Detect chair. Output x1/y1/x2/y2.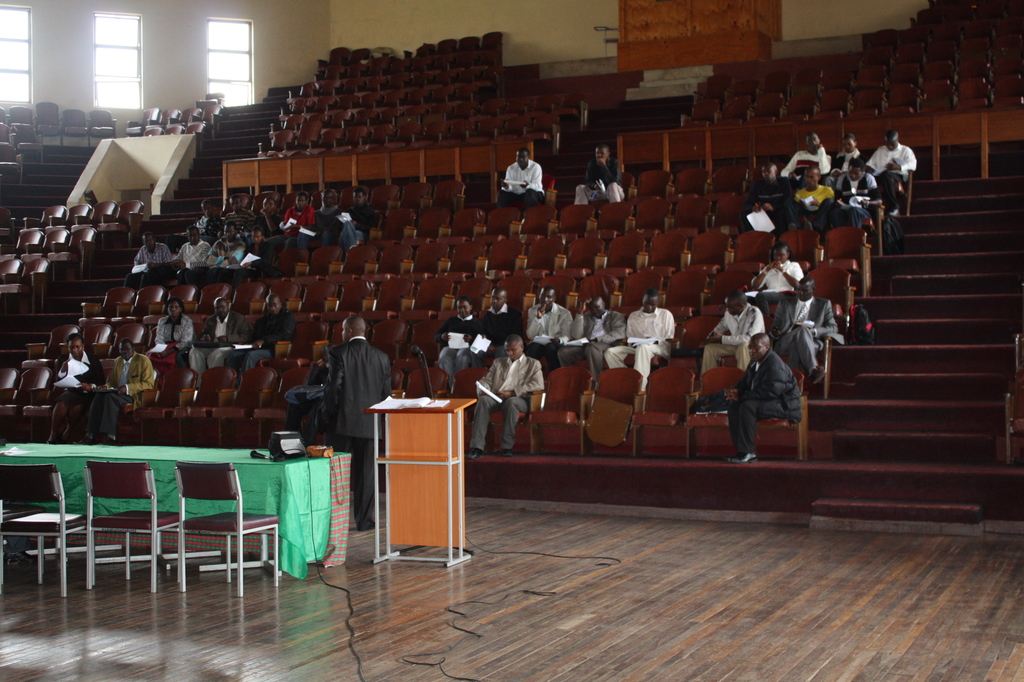
61/223/98/263.
